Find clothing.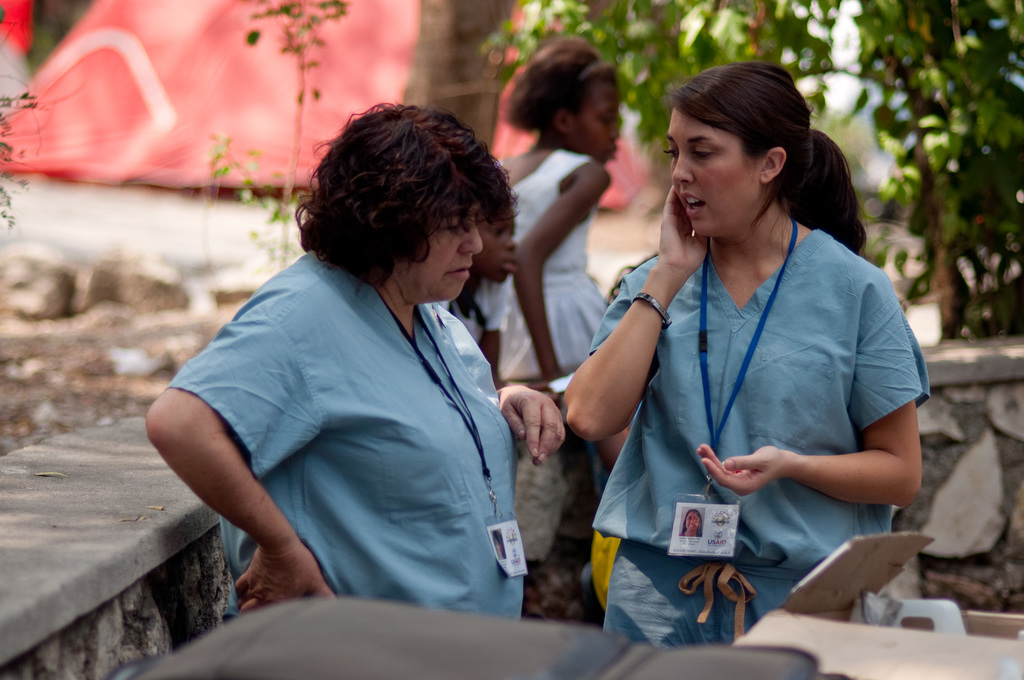
173:250:522:613.
